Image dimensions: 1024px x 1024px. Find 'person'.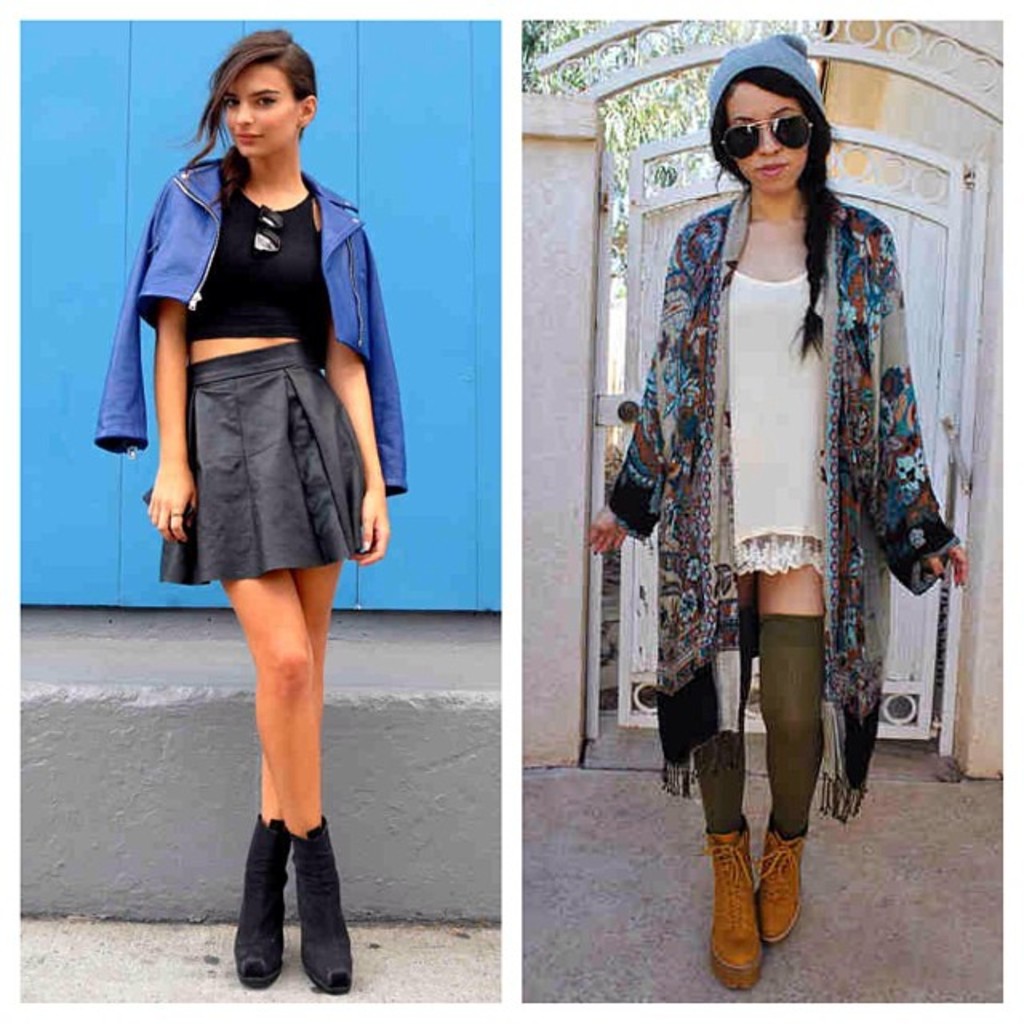
pyautogui.locateOnScreen(622, 50, 949, 1002).
